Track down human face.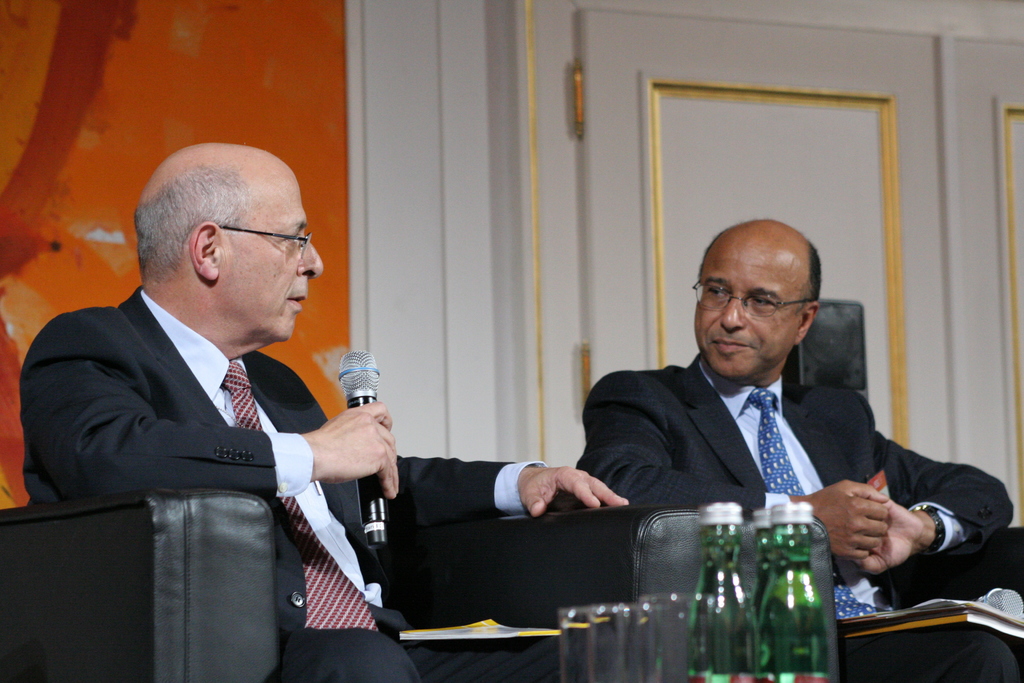
Tracked to [x1=693, y1=235, x2=804, y2=383].
